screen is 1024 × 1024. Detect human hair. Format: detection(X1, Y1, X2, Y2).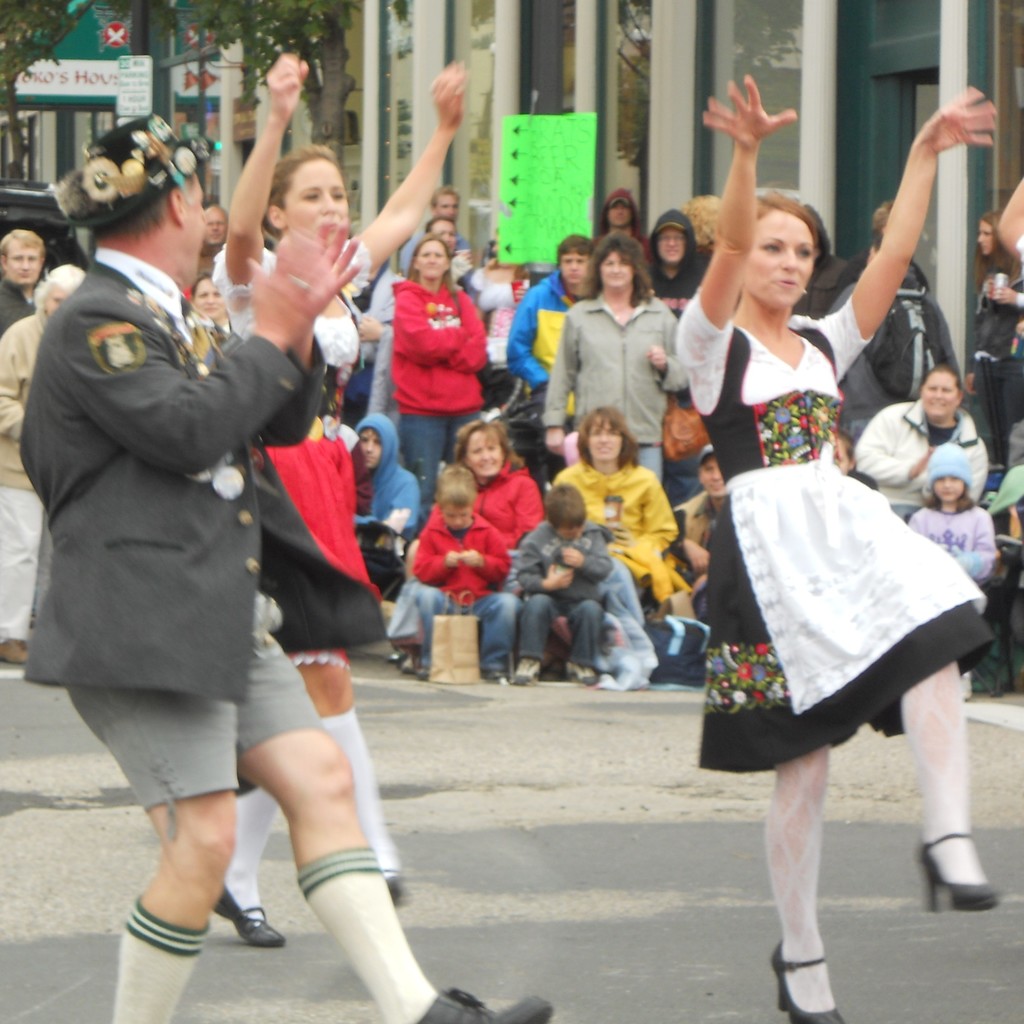
detection(92, 184, 165, 235).
